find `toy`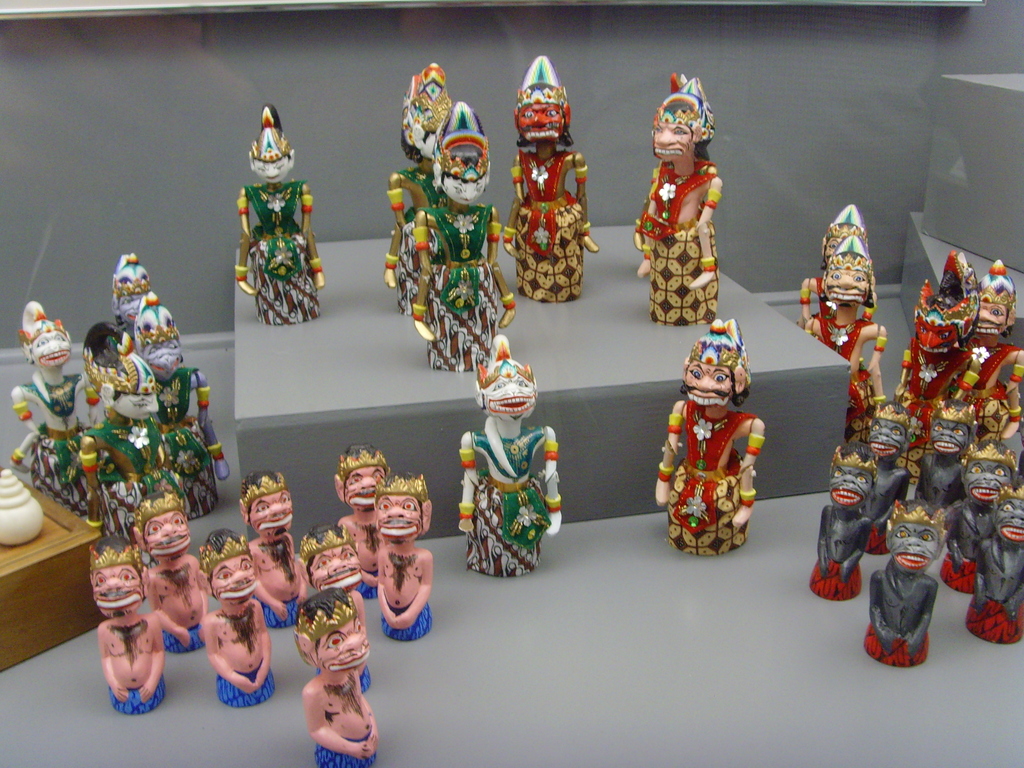
<region>376, 470, 436, 643</region>
